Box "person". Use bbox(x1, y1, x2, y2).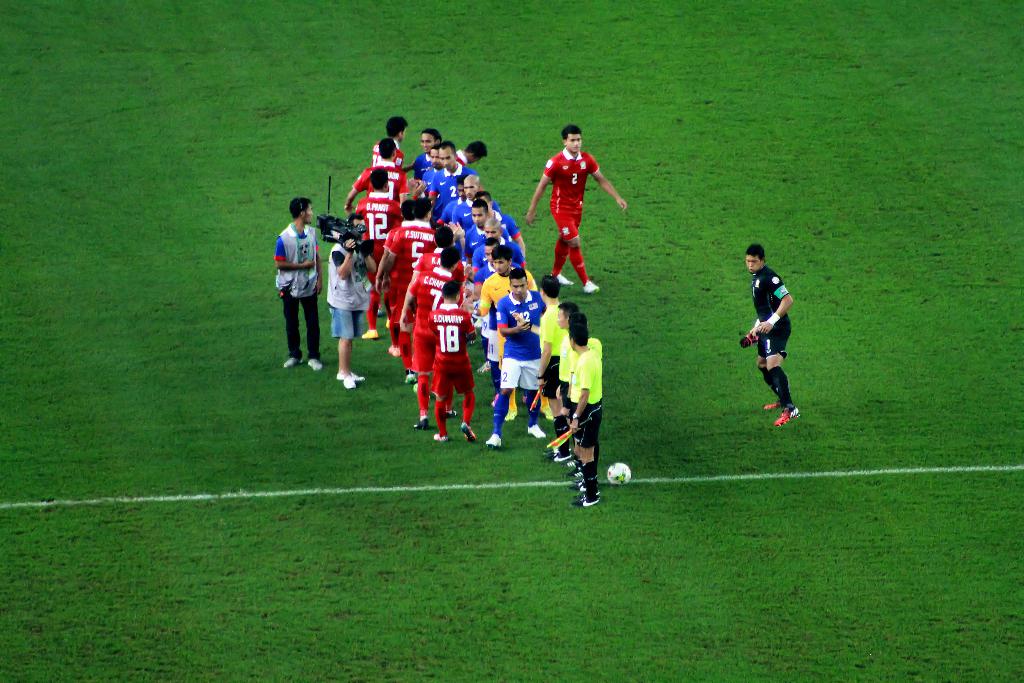
bbox(346, 136, 409, 205).
